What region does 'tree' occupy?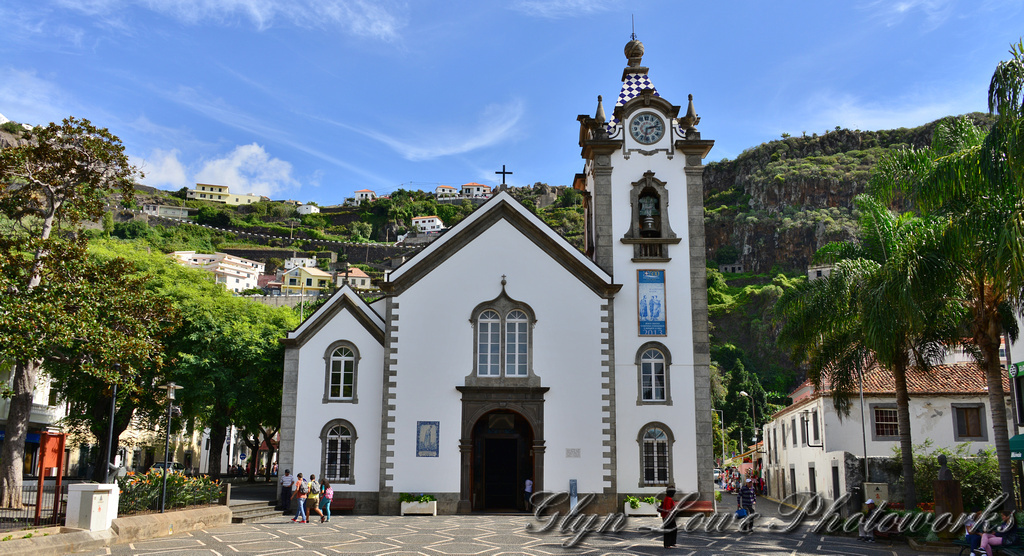
145 173 497 298.
